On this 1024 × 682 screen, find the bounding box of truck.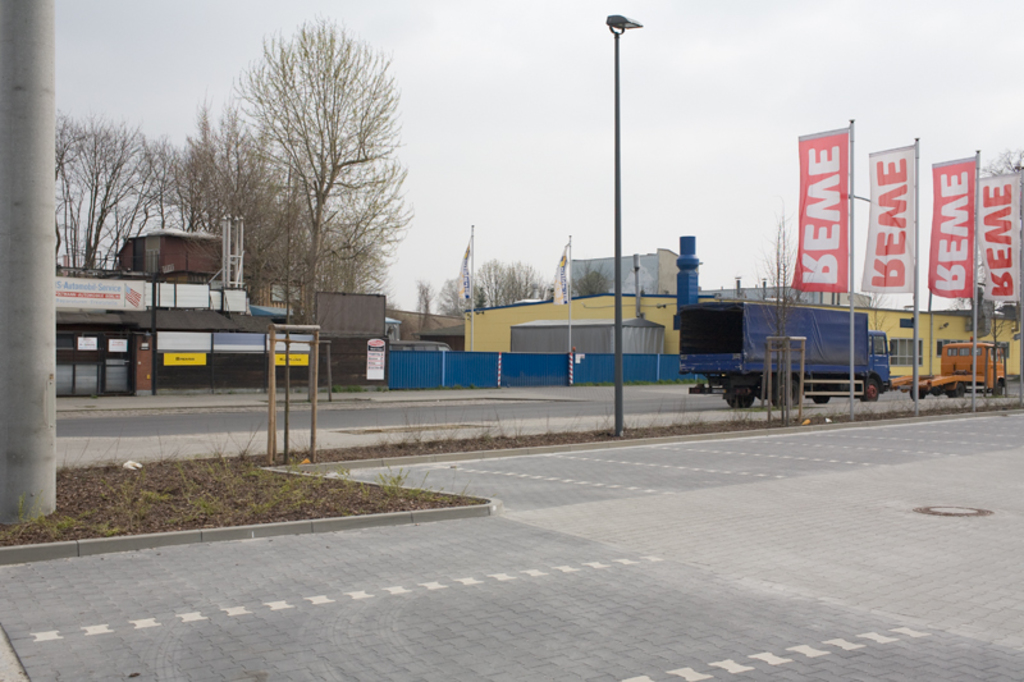
Bounding box: [675,275,937,394].
